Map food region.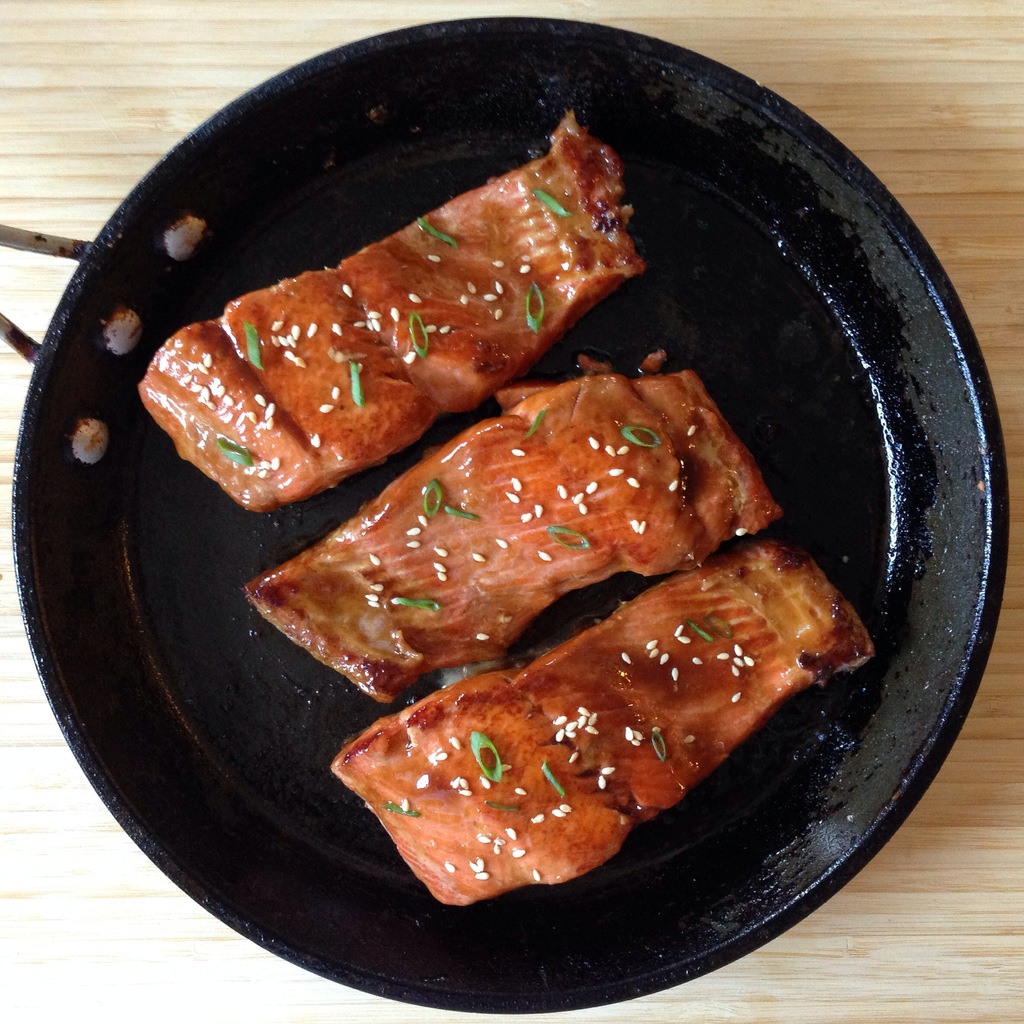
Mapped to region(132, 108, 645, 518).
